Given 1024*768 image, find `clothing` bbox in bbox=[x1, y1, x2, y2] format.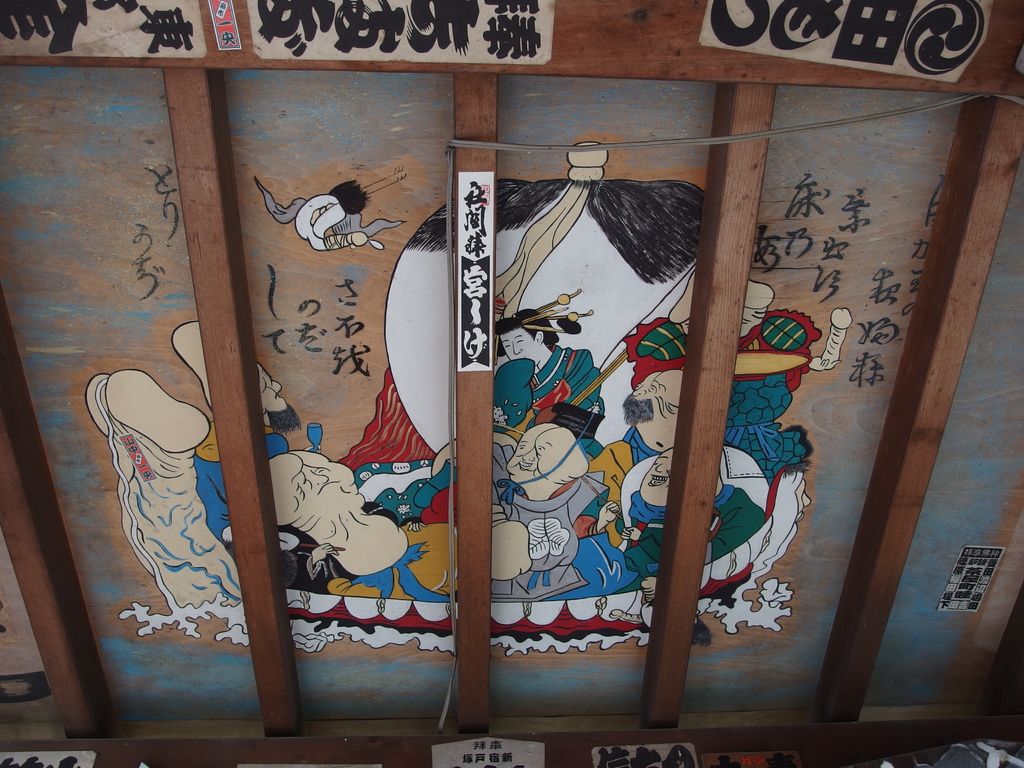
bbox=[613, 444, 769, 601].
